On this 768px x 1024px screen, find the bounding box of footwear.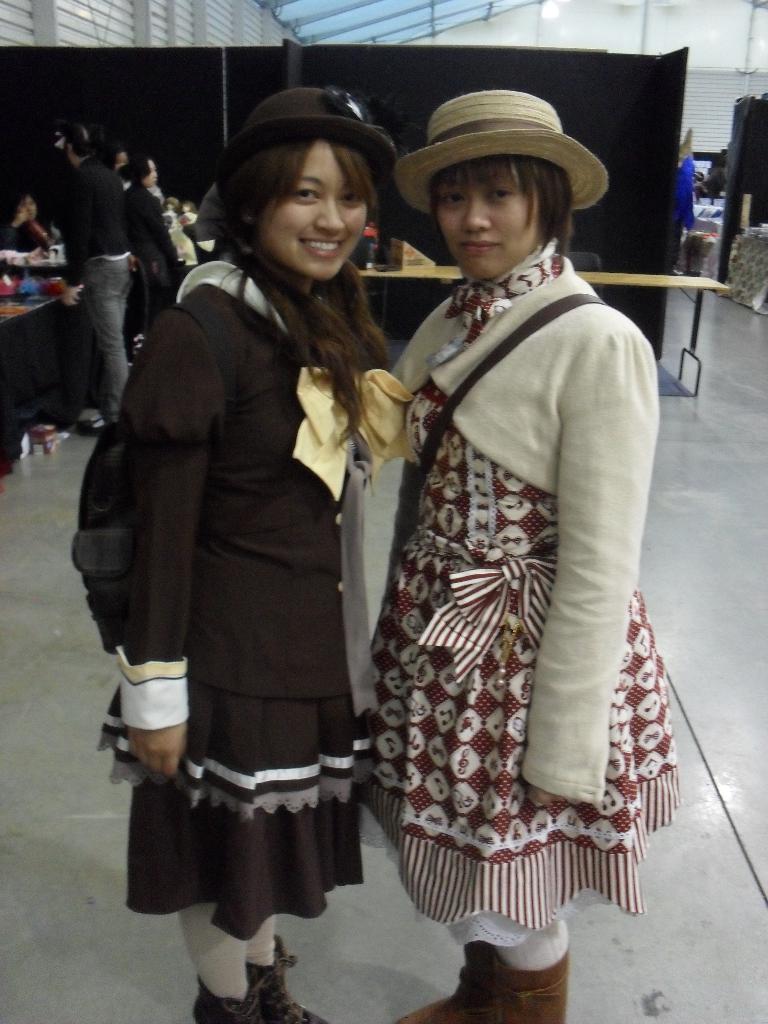
Bounding box: detection(79, 410, 108, 435).
